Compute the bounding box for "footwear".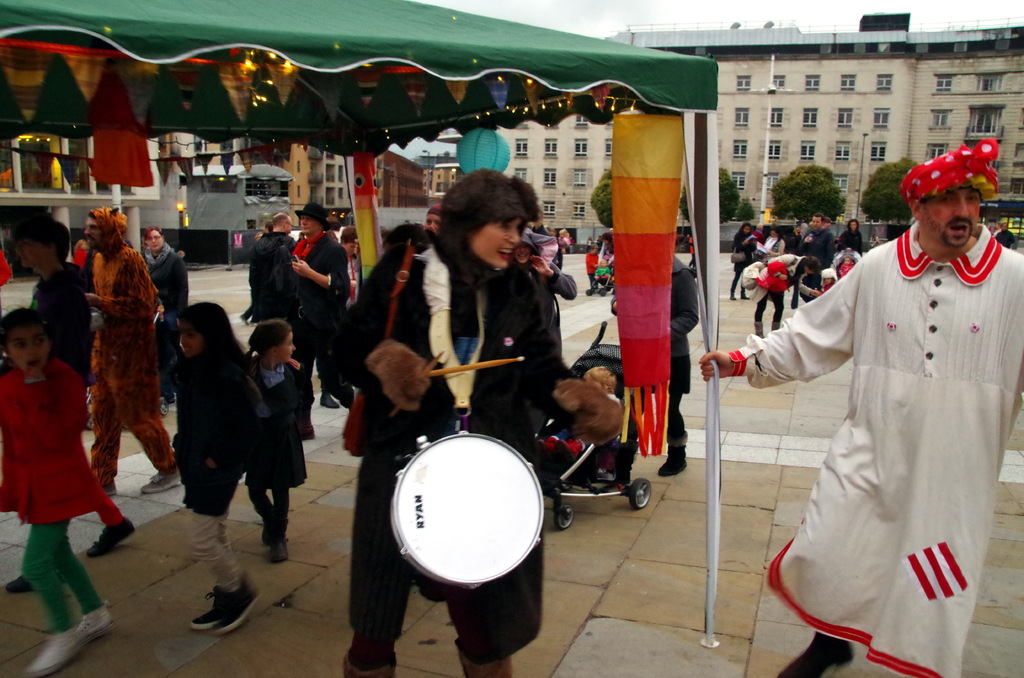
(4,572,36,595).
